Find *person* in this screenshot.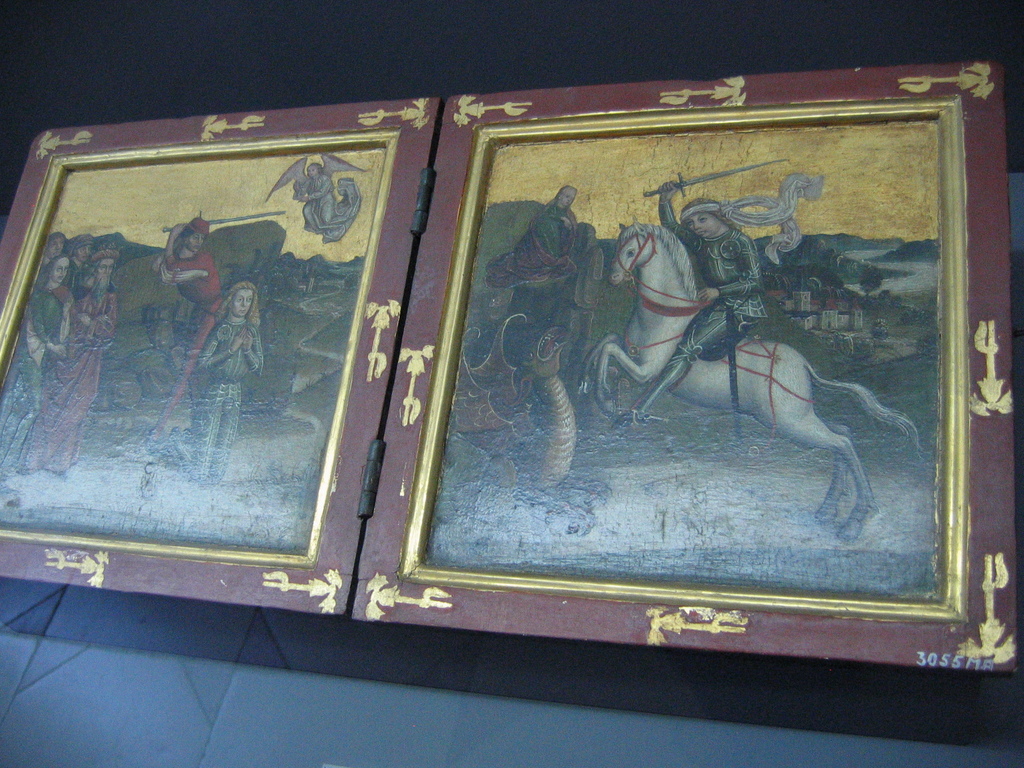
The bounding box for *person* is l=621, t=184, r=783, b=436.
